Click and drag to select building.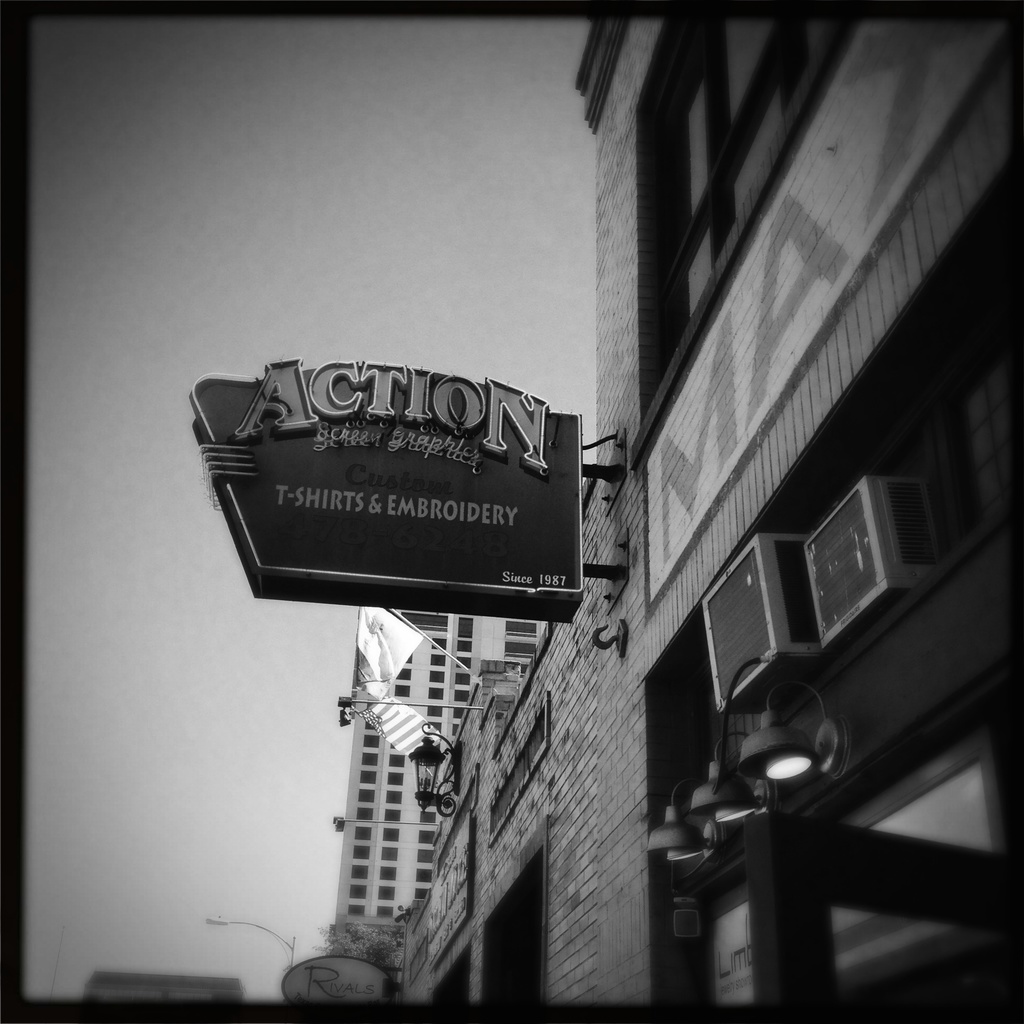
Selection: (x1=333, y1=602, x2=550, y2=934).
